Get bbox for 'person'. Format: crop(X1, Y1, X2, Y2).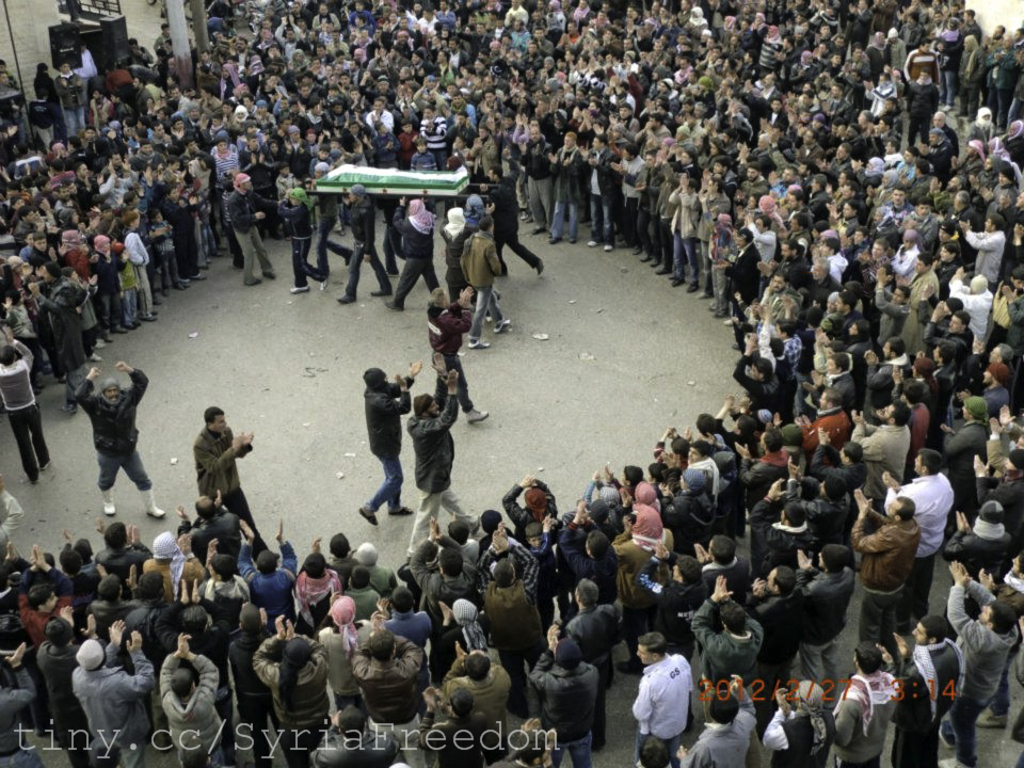
crop(458, 209, 514, 351).
